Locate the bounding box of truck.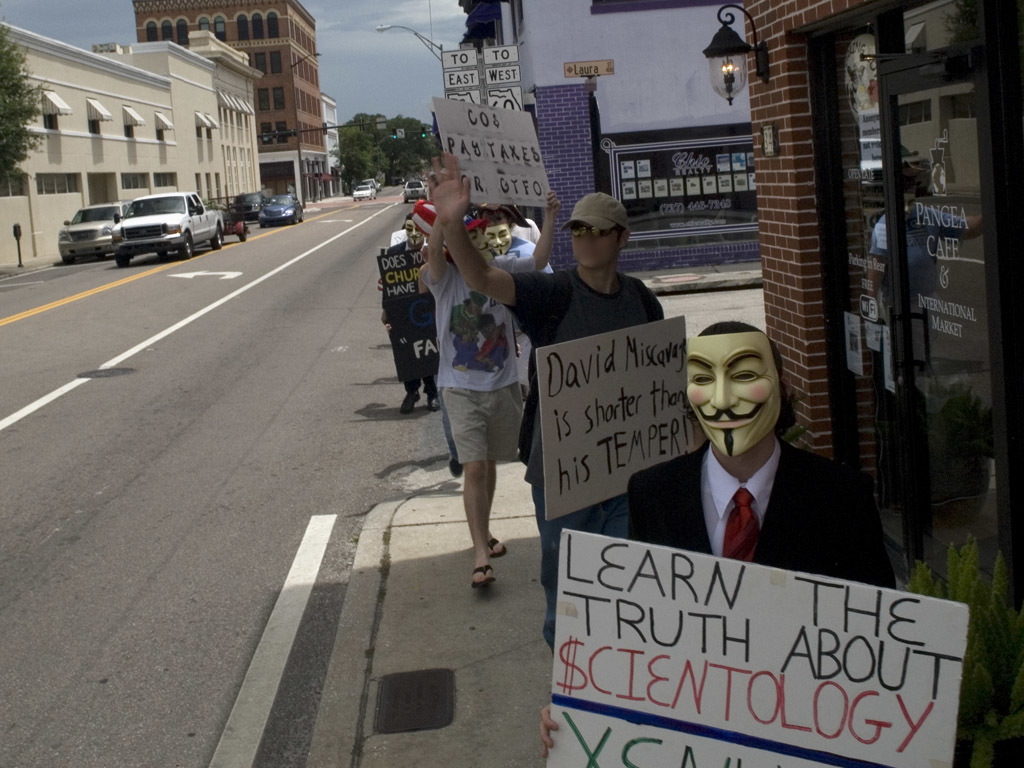
Bounding box: 104,186,228,261.
